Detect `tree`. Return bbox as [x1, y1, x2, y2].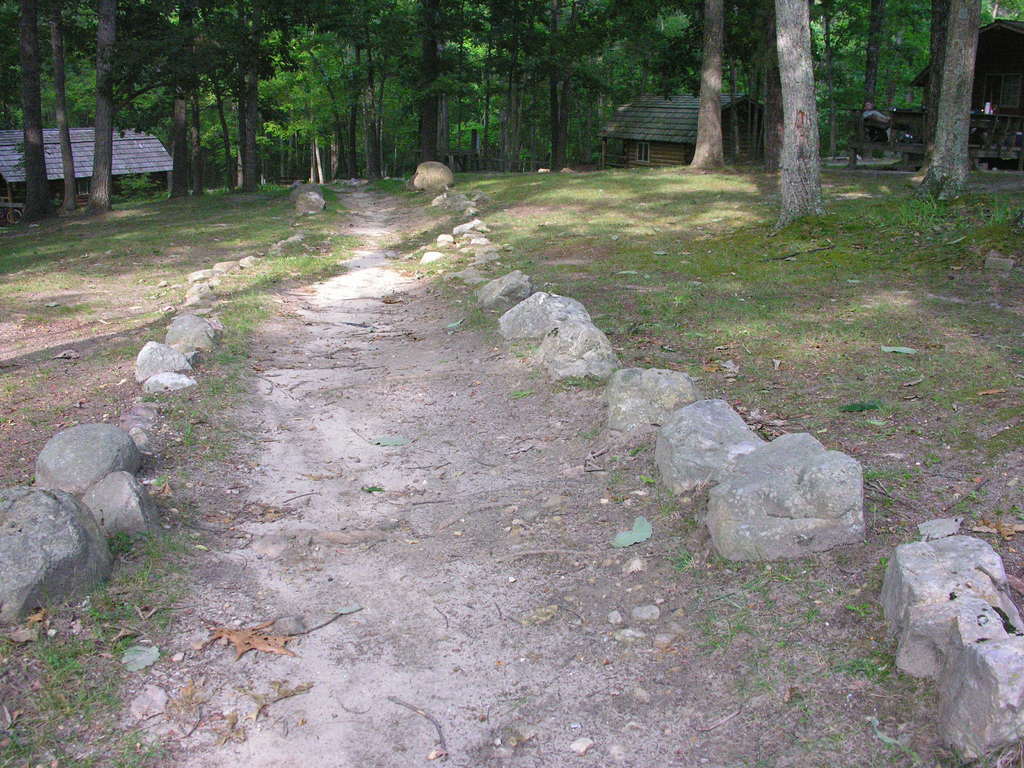
[765, 0, 831, 232].
